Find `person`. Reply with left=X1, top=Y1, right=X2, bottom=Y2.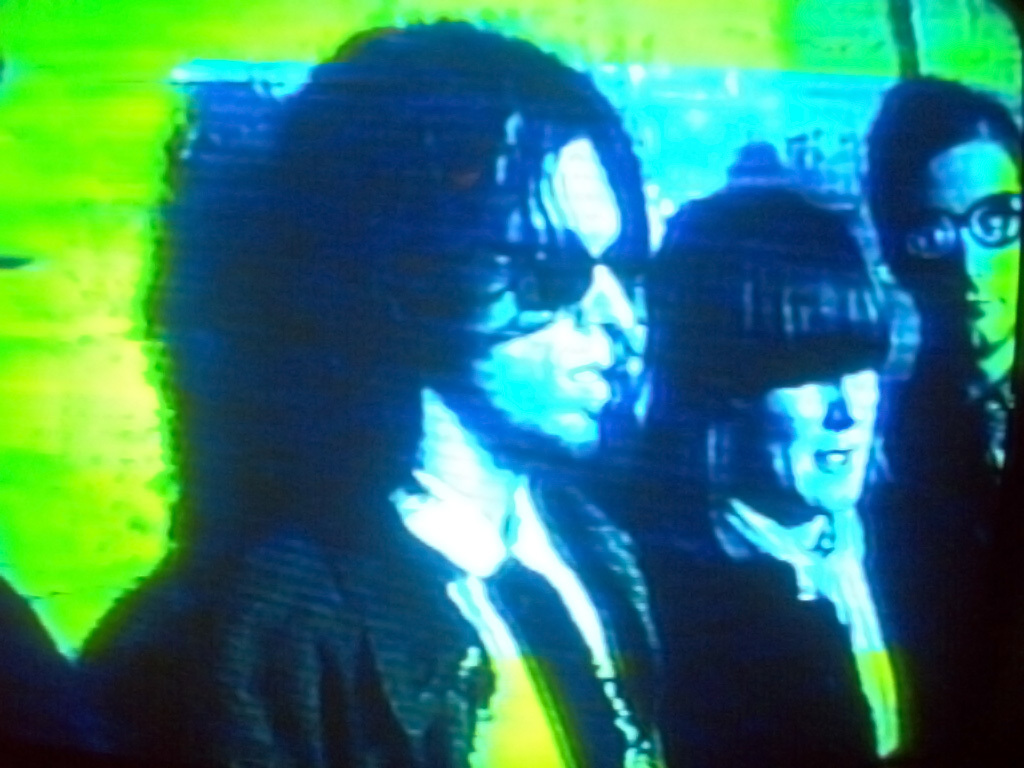
left=859, top=71, right=1023, bottom=525.
